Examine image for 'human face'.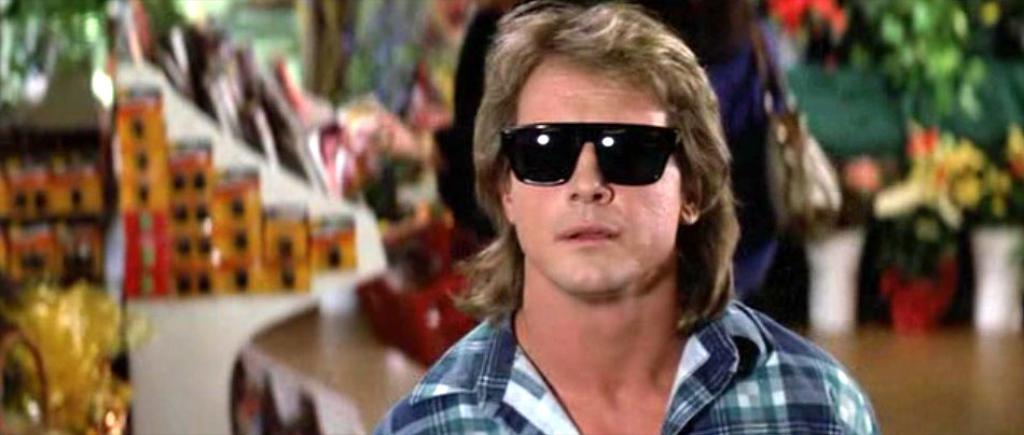
Examination result: [left=513, top=73, right=682, bottom=303].
